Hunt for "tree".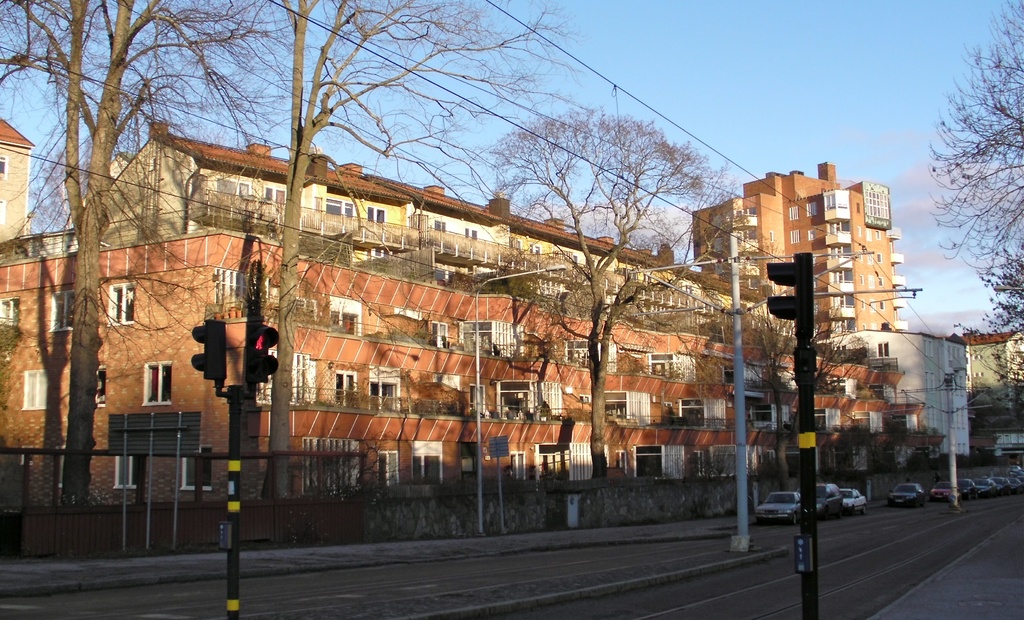
Hunted down at 929, 0, 1023, 407.
